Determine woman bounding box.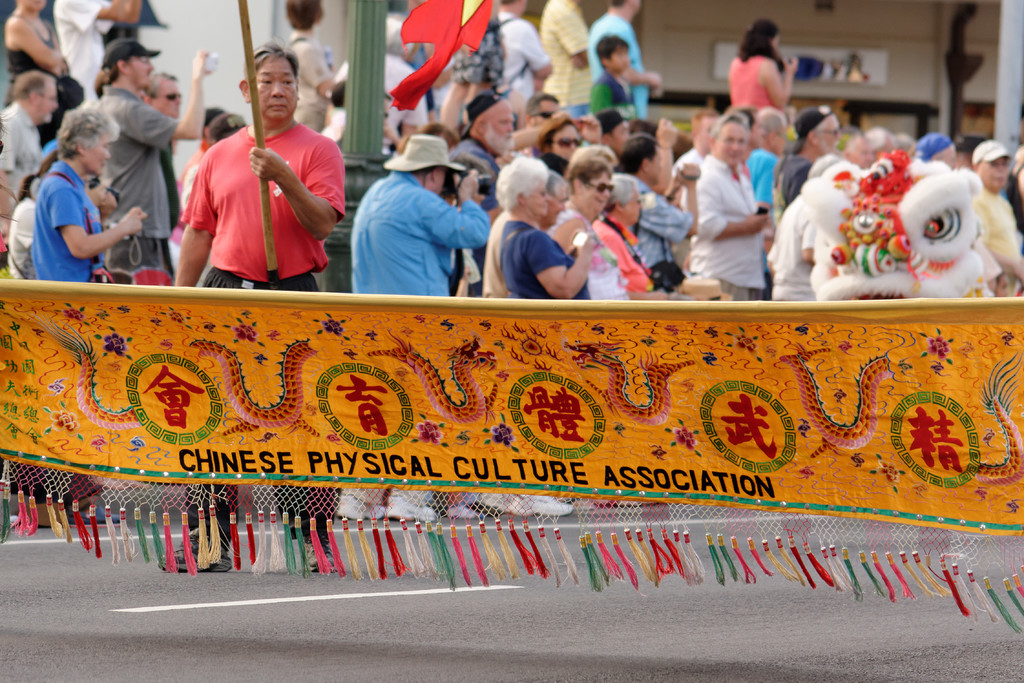
Determined: (left=729, top=17, right=797, bottom=128).
